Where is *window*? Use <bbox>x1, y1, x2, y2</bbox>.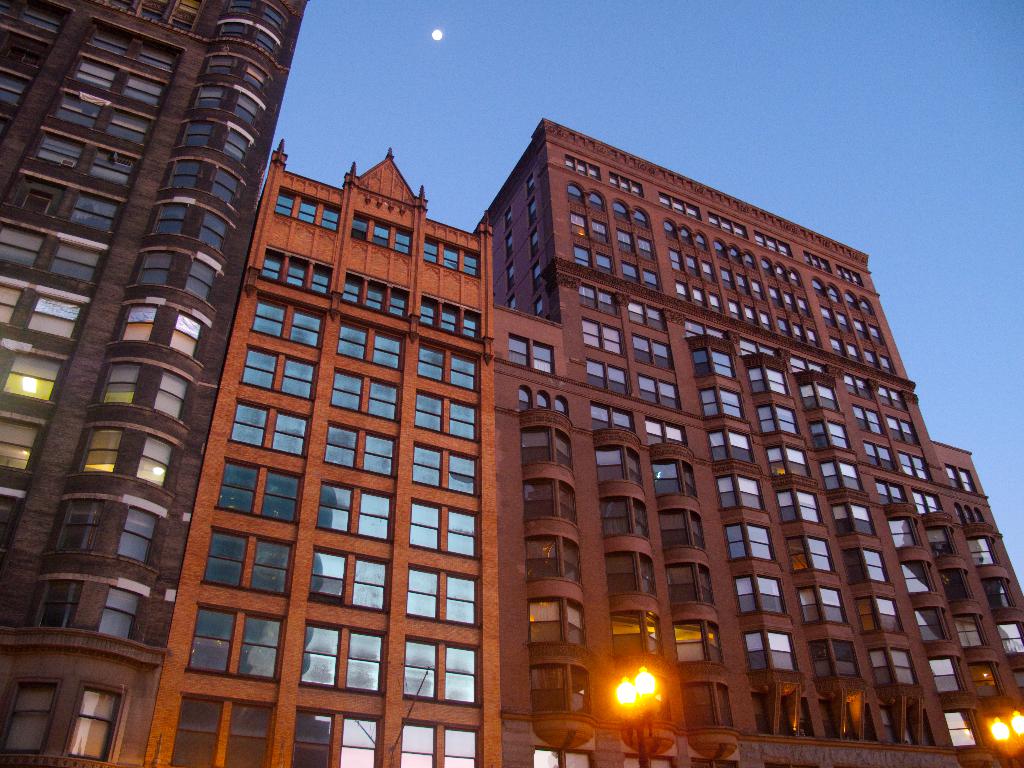
<bbox>590, 397, 642, 439</bbox>.
